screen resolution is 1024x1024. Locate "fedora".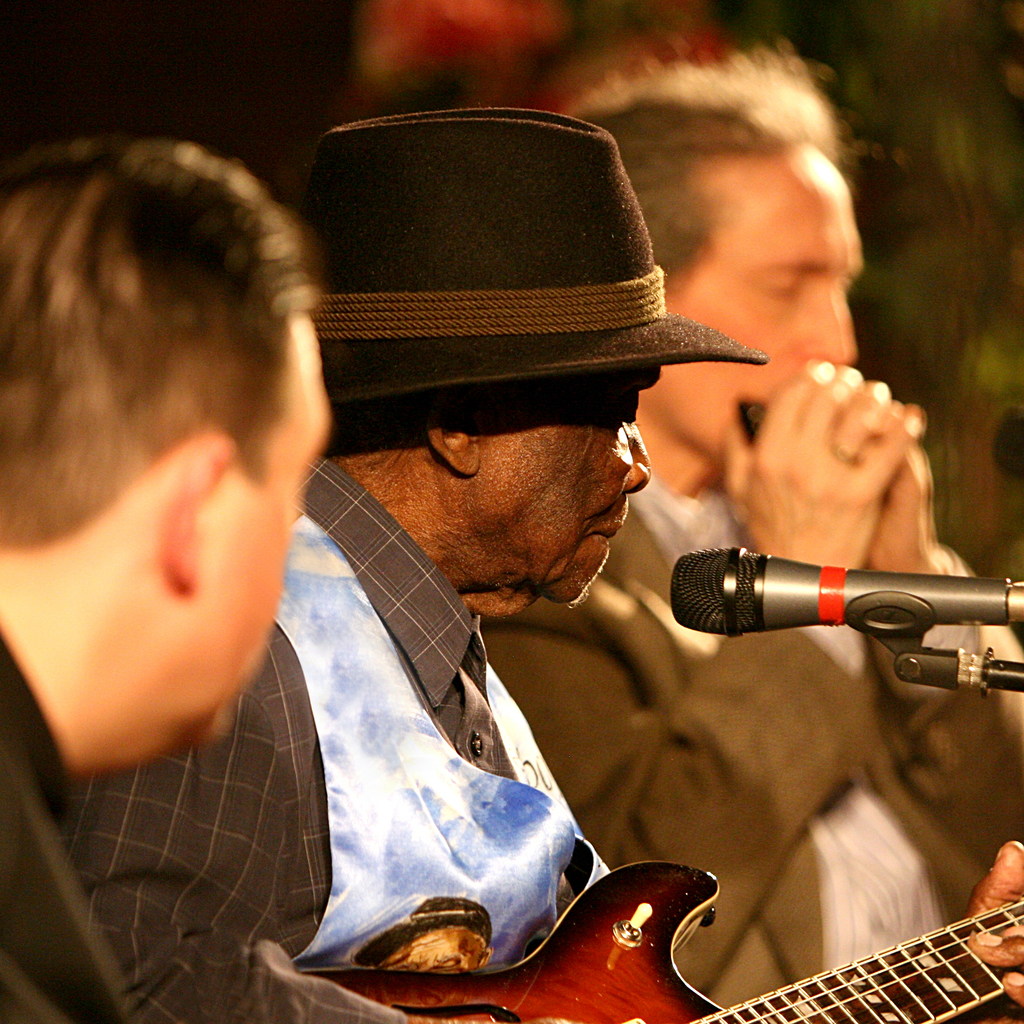
[298,106,758,410].
